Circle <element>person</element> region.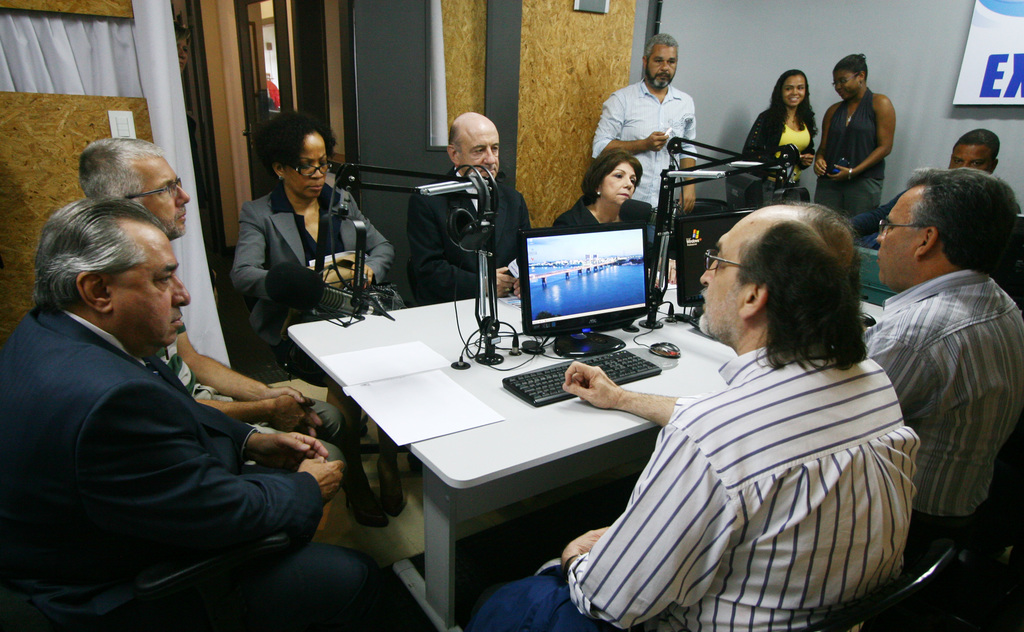
Region: (822, 55, 896, 247).
